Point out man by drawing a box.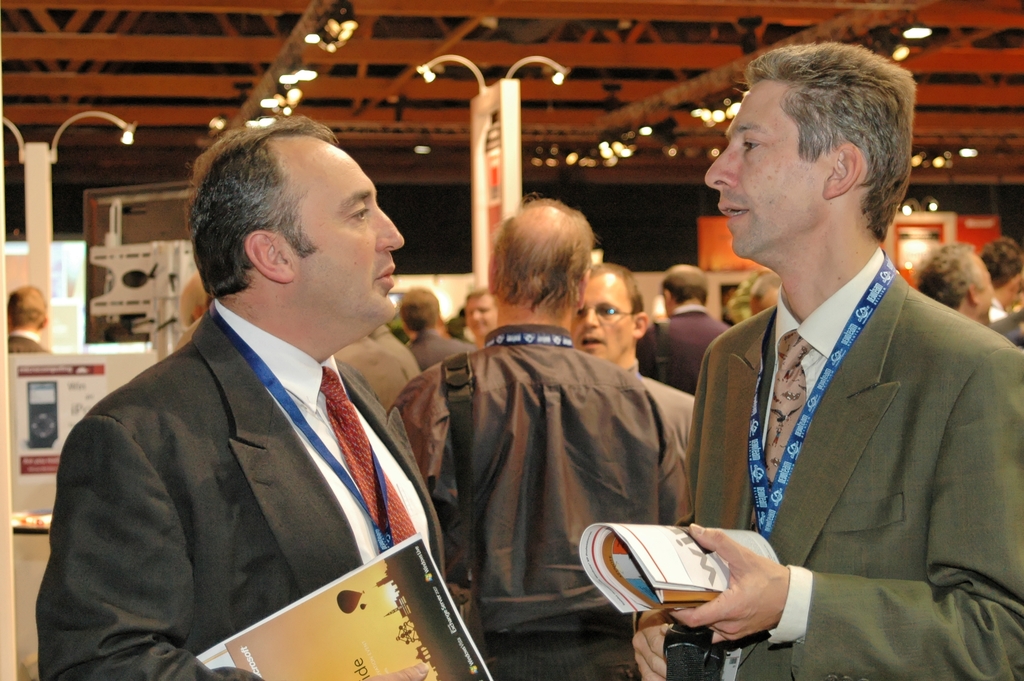
bbox(4, 284, 54, 353).
